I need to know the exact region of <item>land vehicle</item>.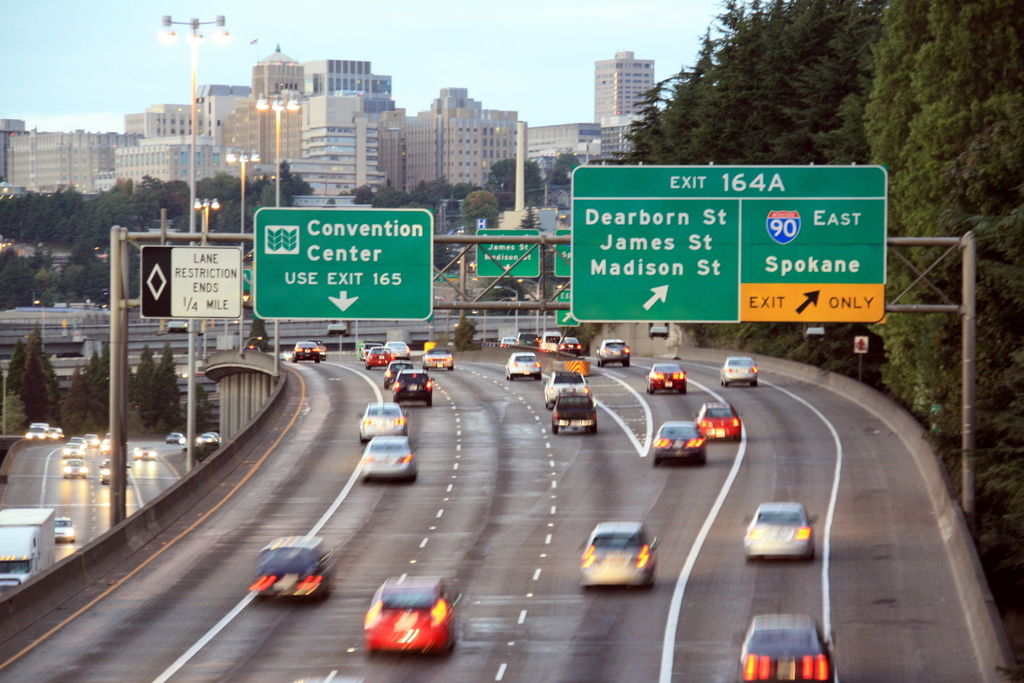
Region: (left=67, top=461, right=89, bottom=476).
